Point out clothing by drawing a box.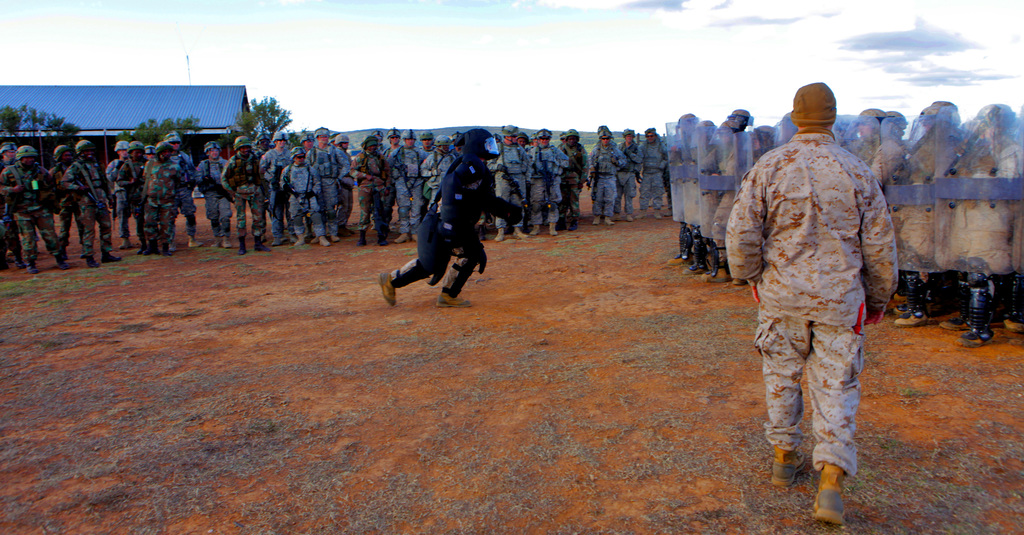
(347,147,396,233).
